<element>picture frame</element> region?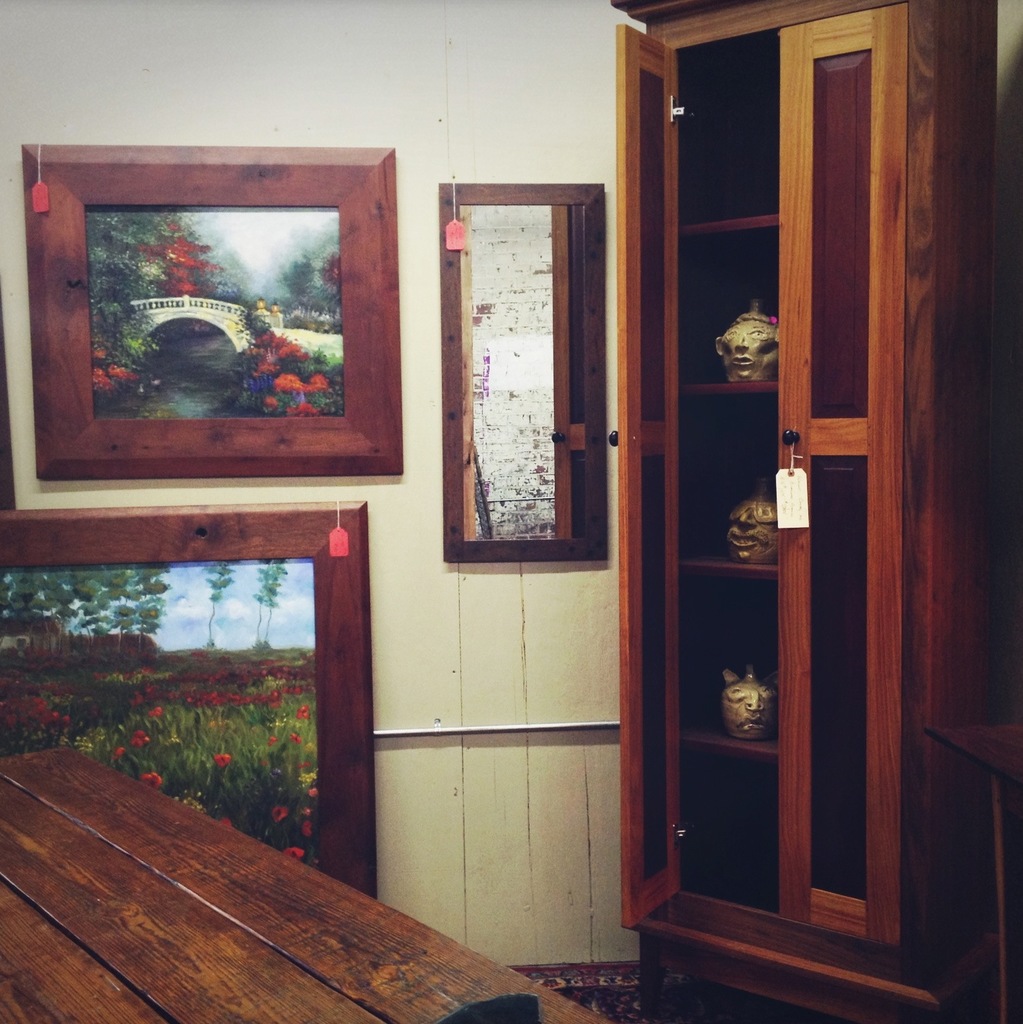
(left=1, top=141, right=402, bottom=477)
